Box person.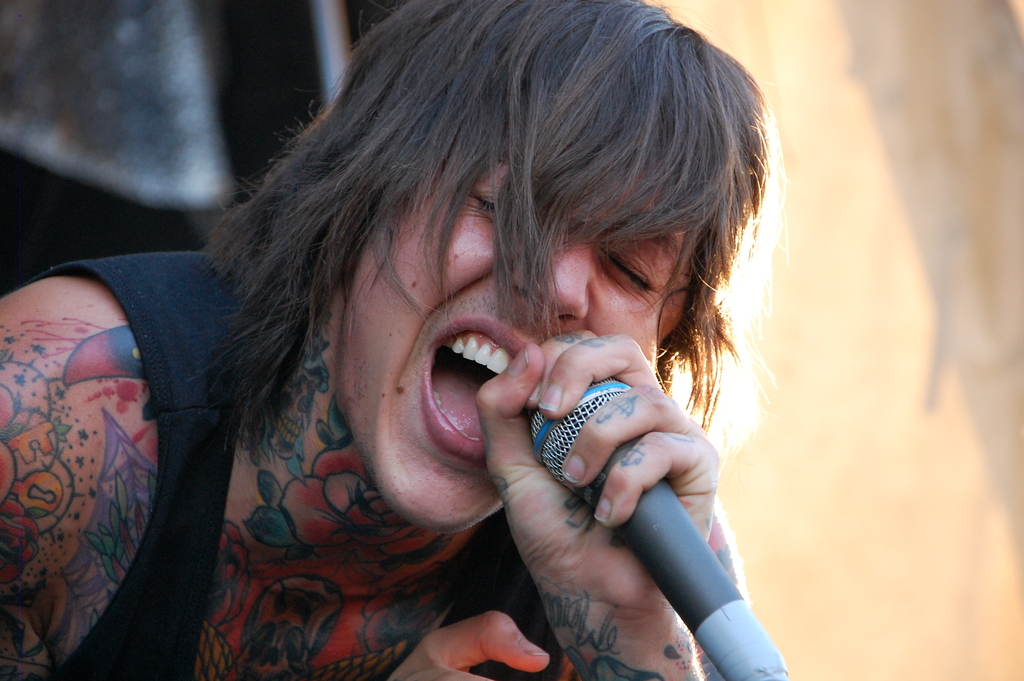
<box>0,0,781,680</box>.
